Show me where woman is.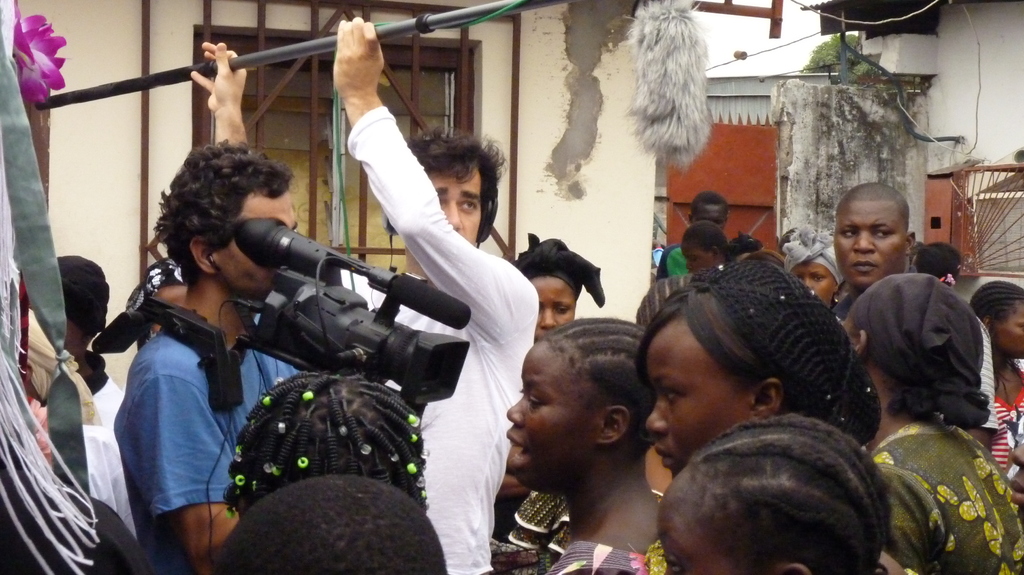
woman is at pyautogui.locateOnScreen(845, 277, 1023, 574).
